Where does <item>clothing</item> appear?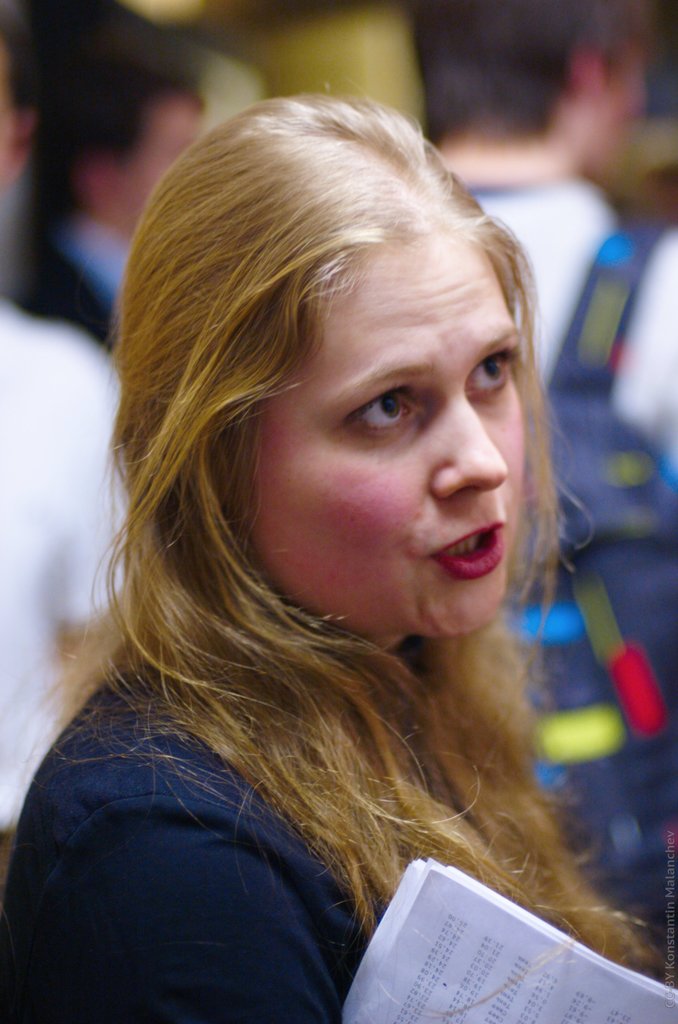
Appears at box(486, 169, 677, 962).
